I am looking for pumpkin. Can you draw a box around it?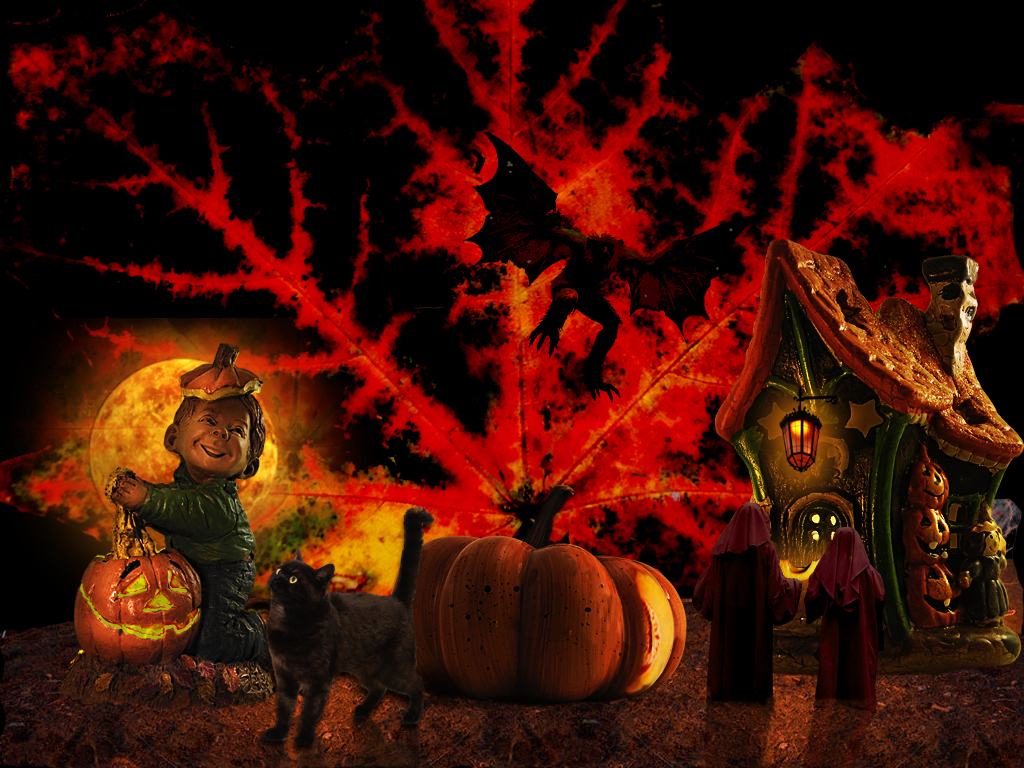
Sure, the bounding box is {"left": 68, "top": 512, "right": 207, "bottom": 666}.
